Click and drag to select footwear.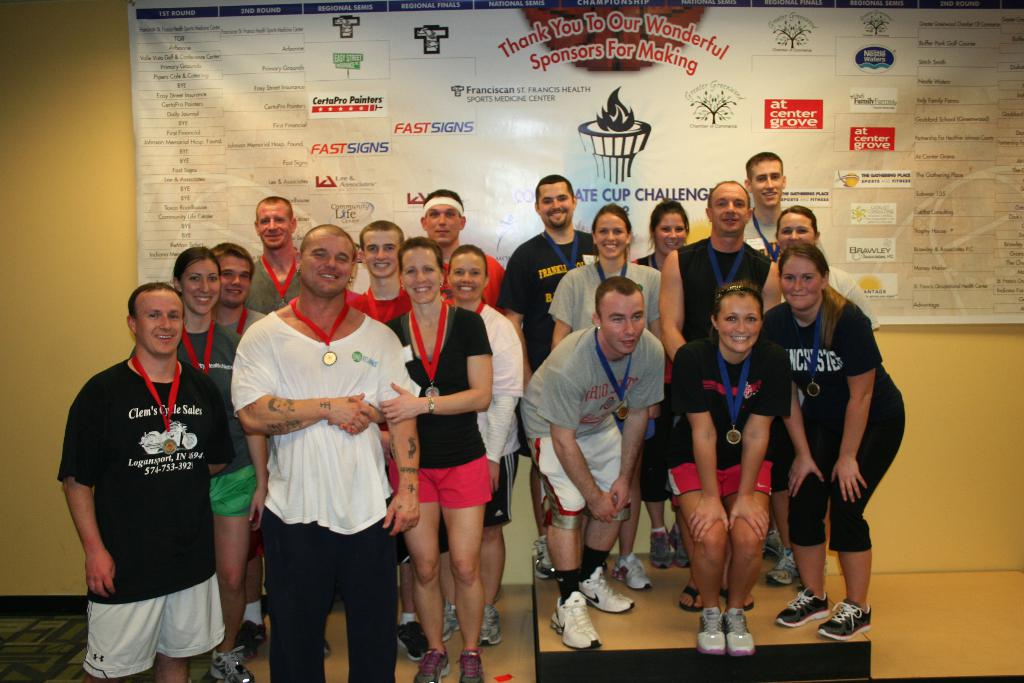
Selection: x1=237, y1=623, x2=275, y2=654.
